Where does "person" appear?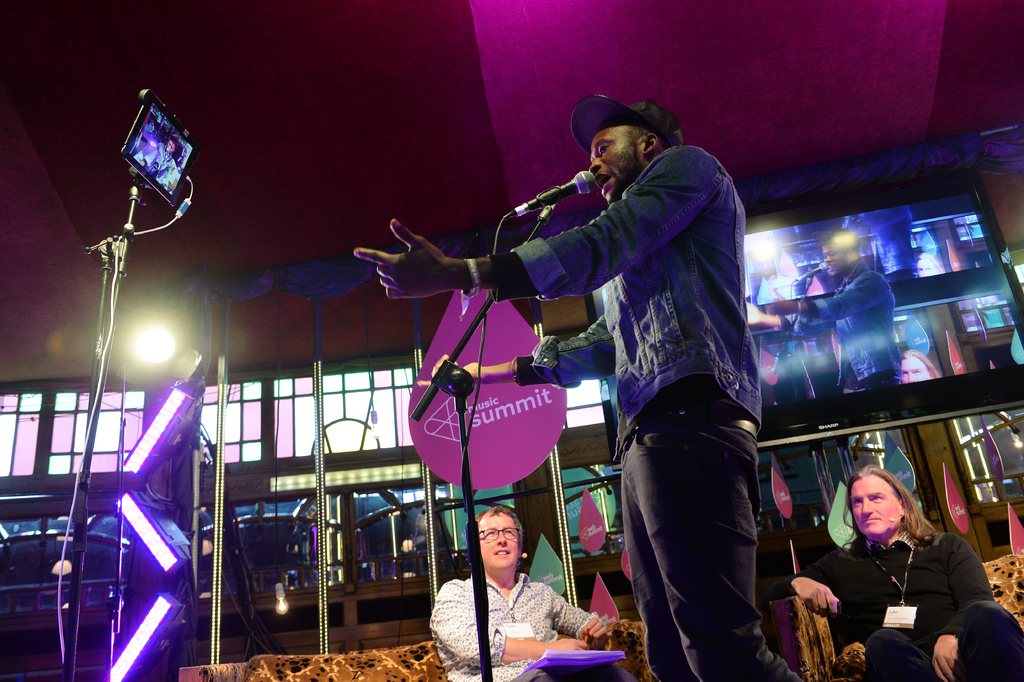
Appears at (left=426, top=499, right=616, bottom=681).
